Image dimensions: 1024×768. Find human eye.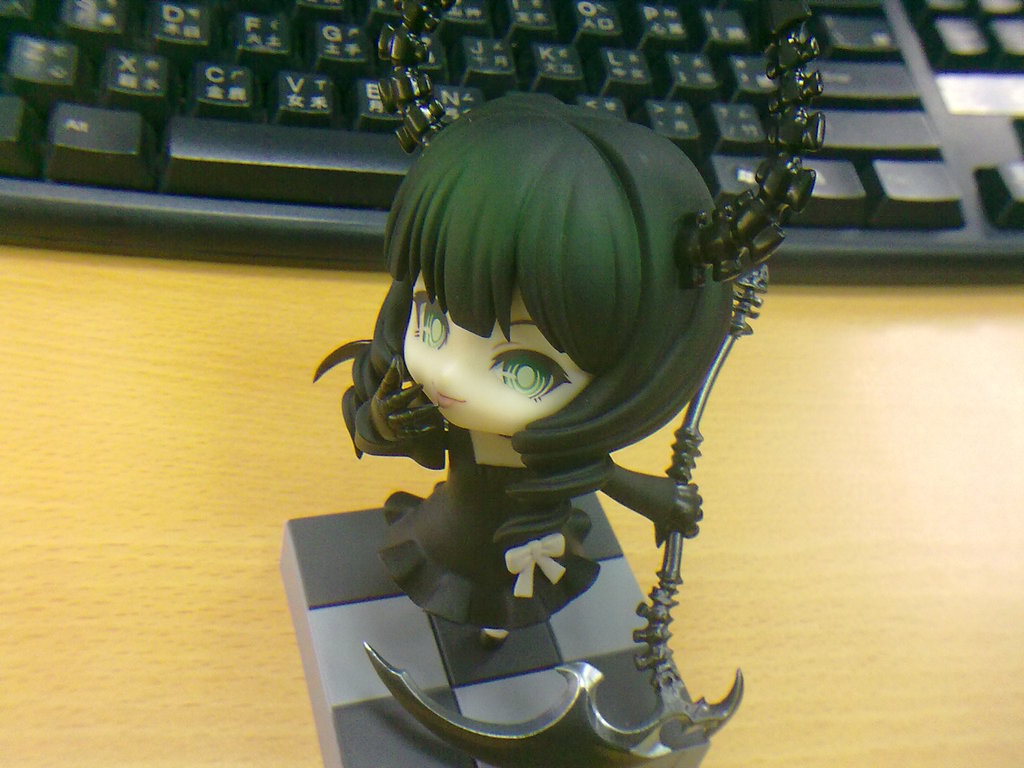
410:300:451:349.
